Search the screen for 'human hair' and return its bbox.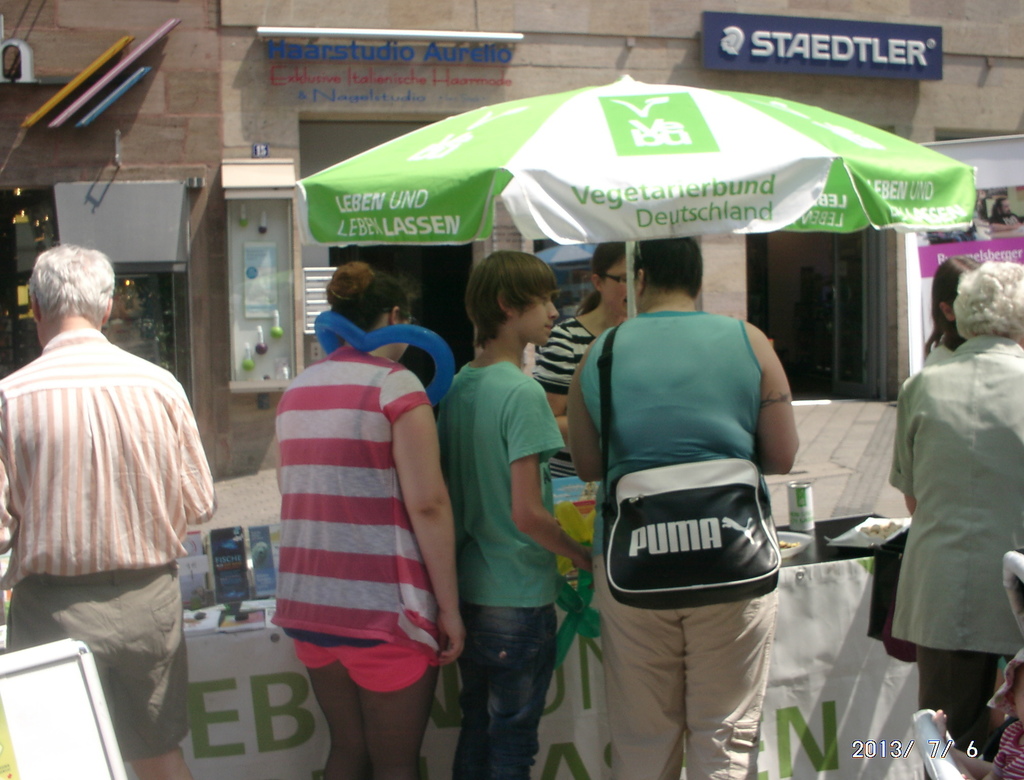
Found: BBox(952, 255, 1023, 338).
